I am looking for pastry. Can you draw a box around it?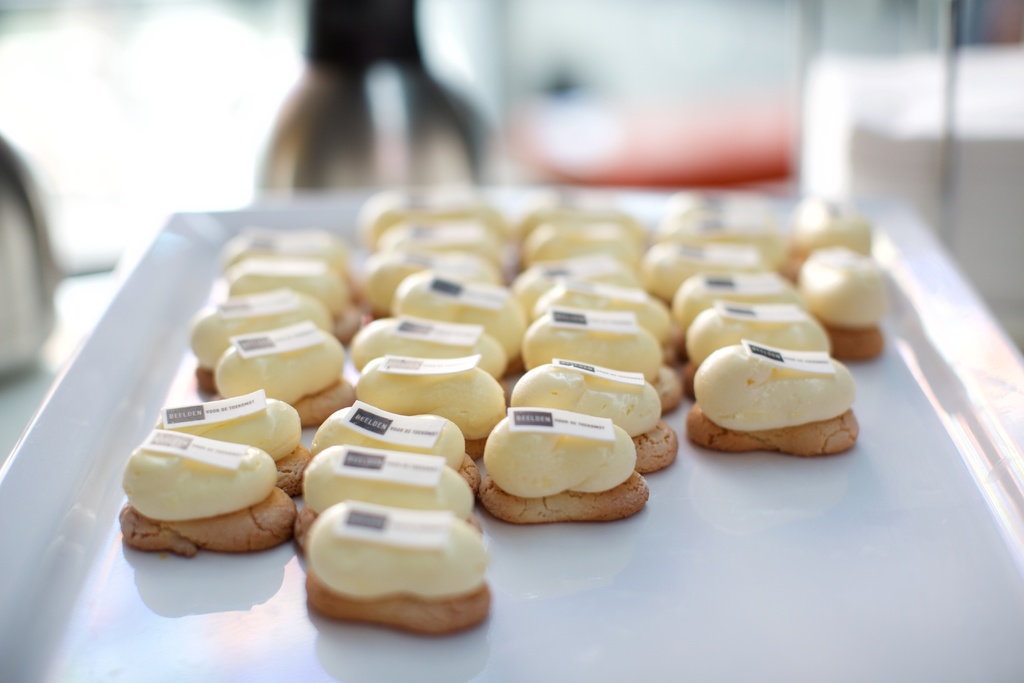
Sure, the bounding box is x1=363 y1=248 x2=500 y2=284.
